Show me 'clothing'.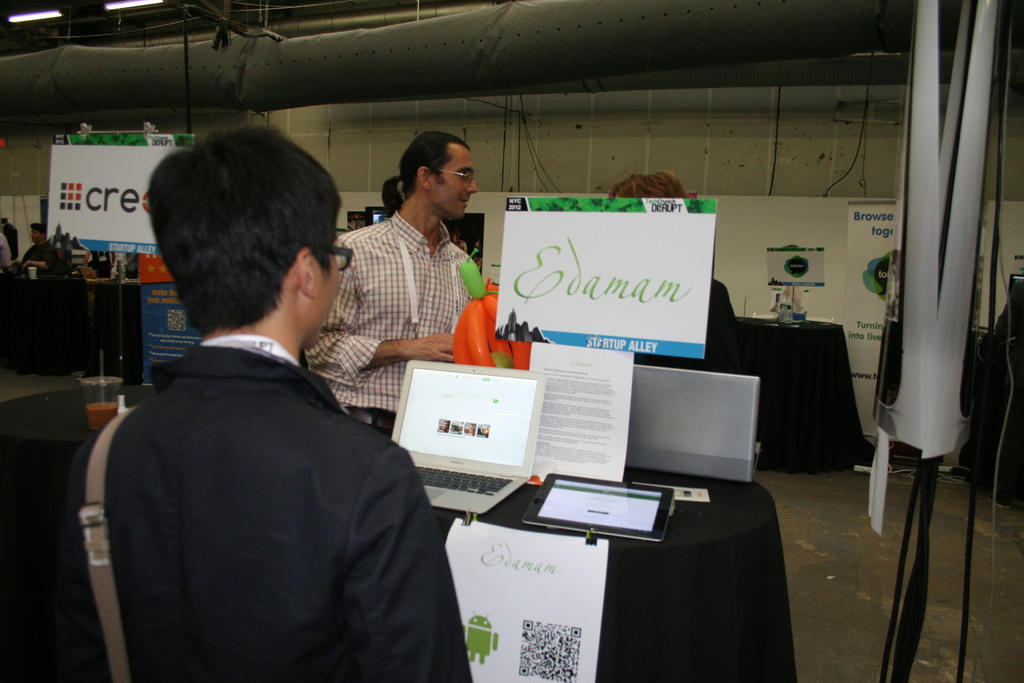
'clothing' is here: [x1=316, y1=213, x2=468, y2=438].
